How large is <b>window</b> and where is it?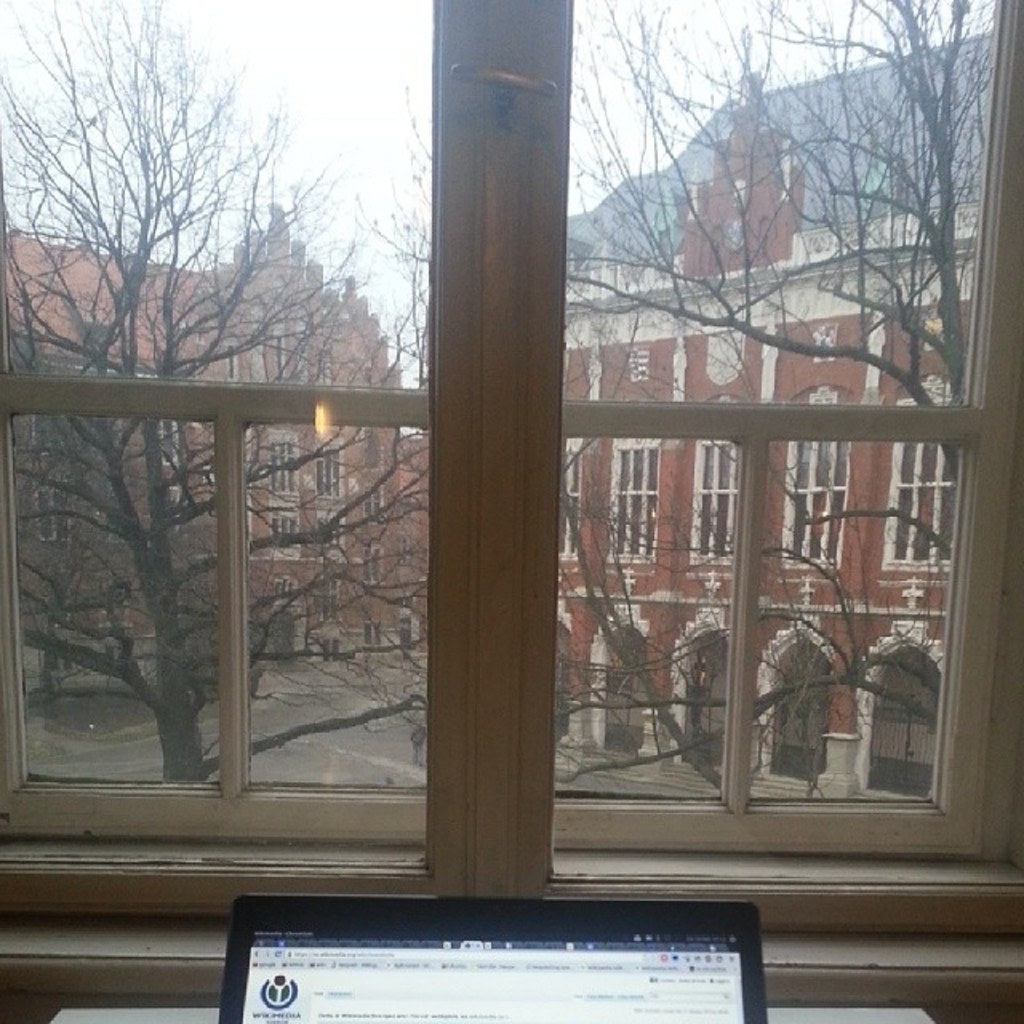
Bounding box: crop(360, 550, 386, 579).
